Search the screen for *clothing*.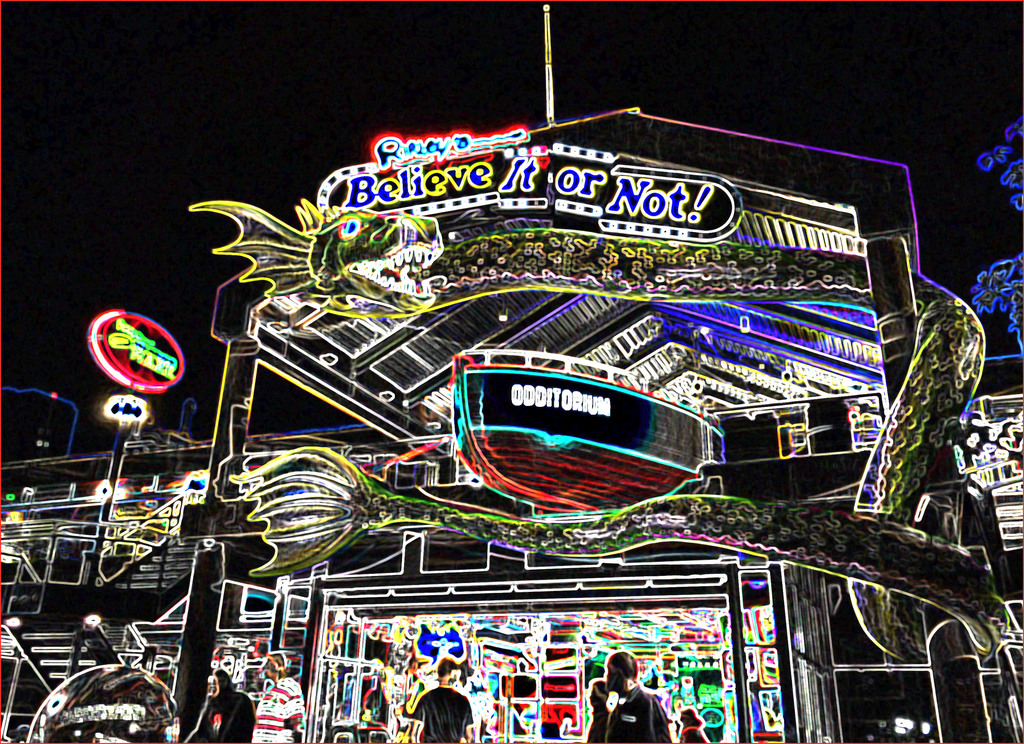
Found at l=586, t=684, r=672, b=743.
